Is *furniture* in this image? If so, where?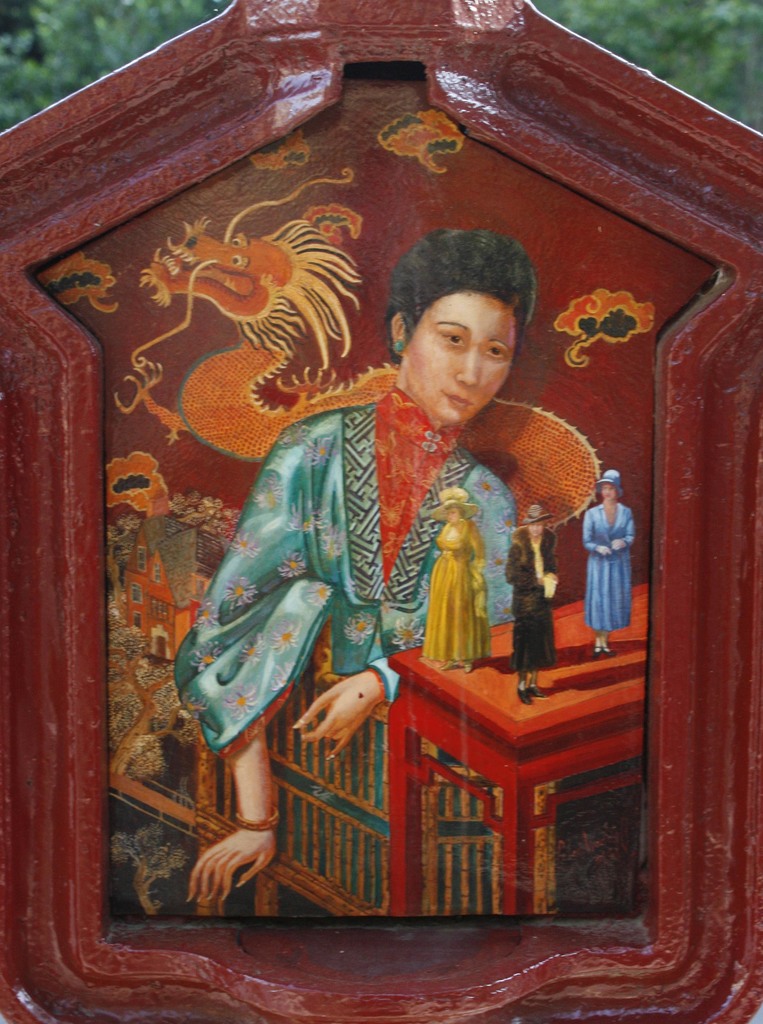
Yes, at box(386, 583, 649, 921).
